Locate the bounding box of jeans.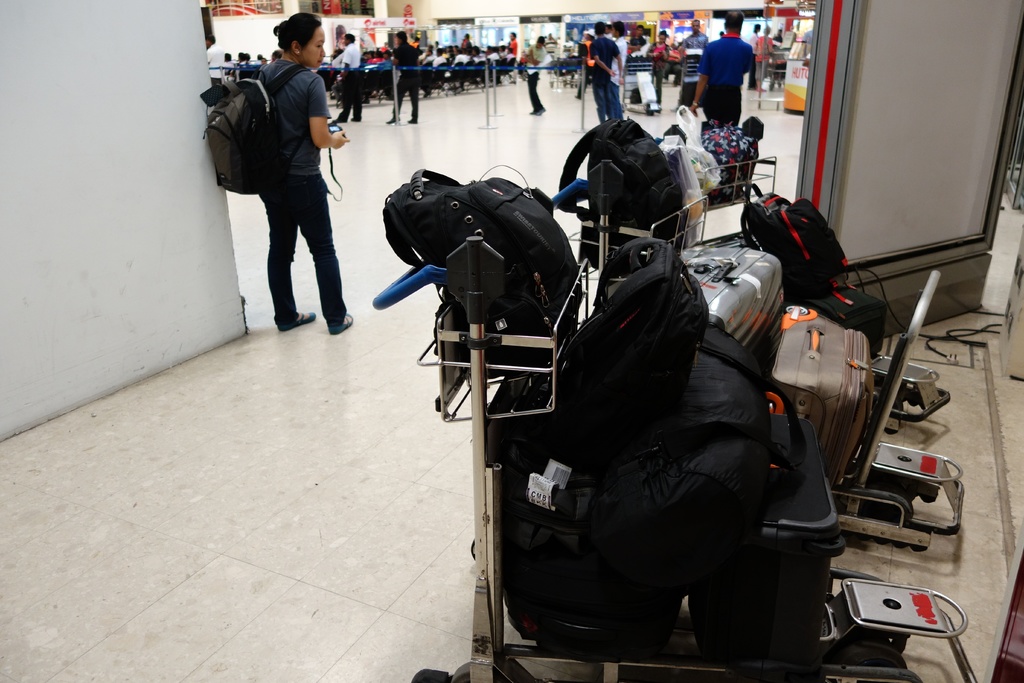
Bounding box: 698,96,745,120.
